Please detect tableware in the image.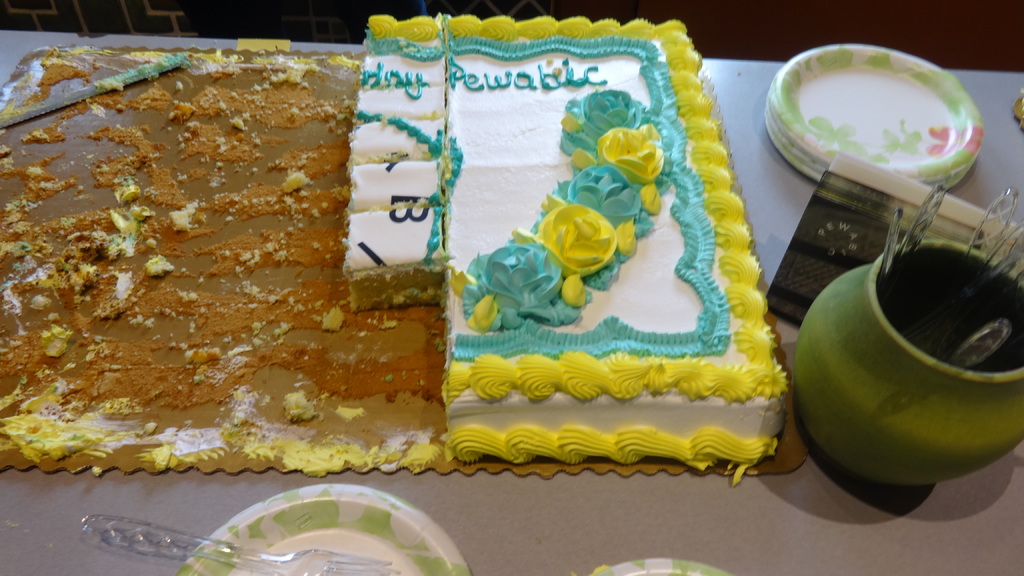
{"left": 184, "top": 484, "right": 472, "bottom": 575}.
